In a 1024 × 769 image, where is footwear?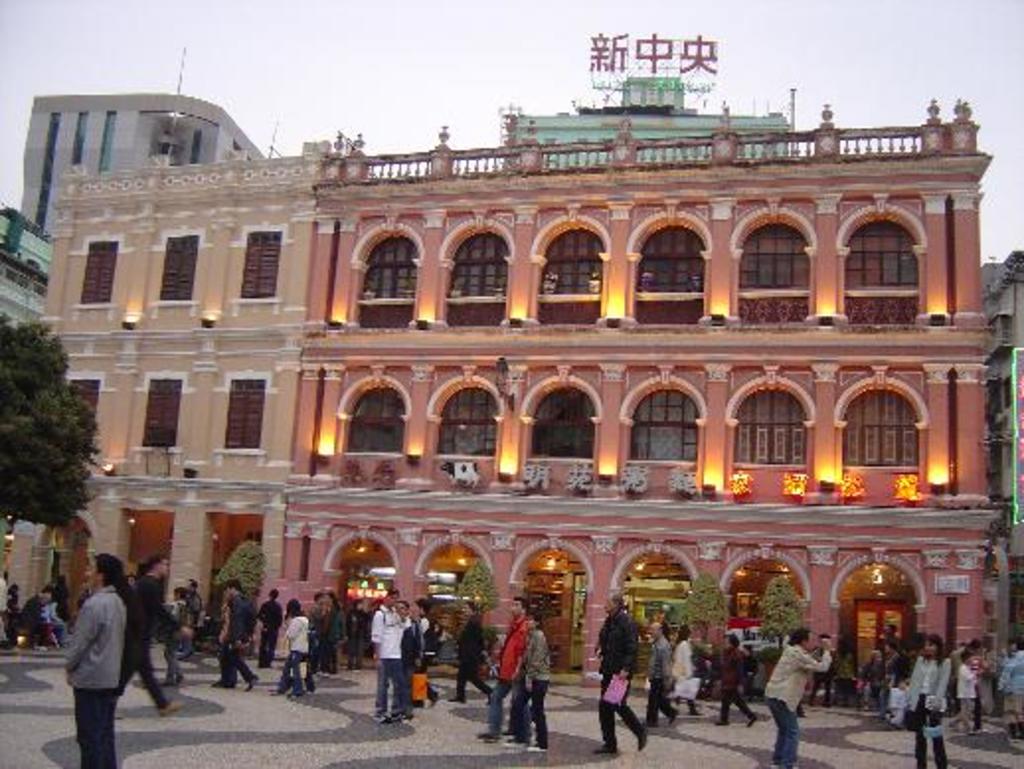
[720,722,729,731].
